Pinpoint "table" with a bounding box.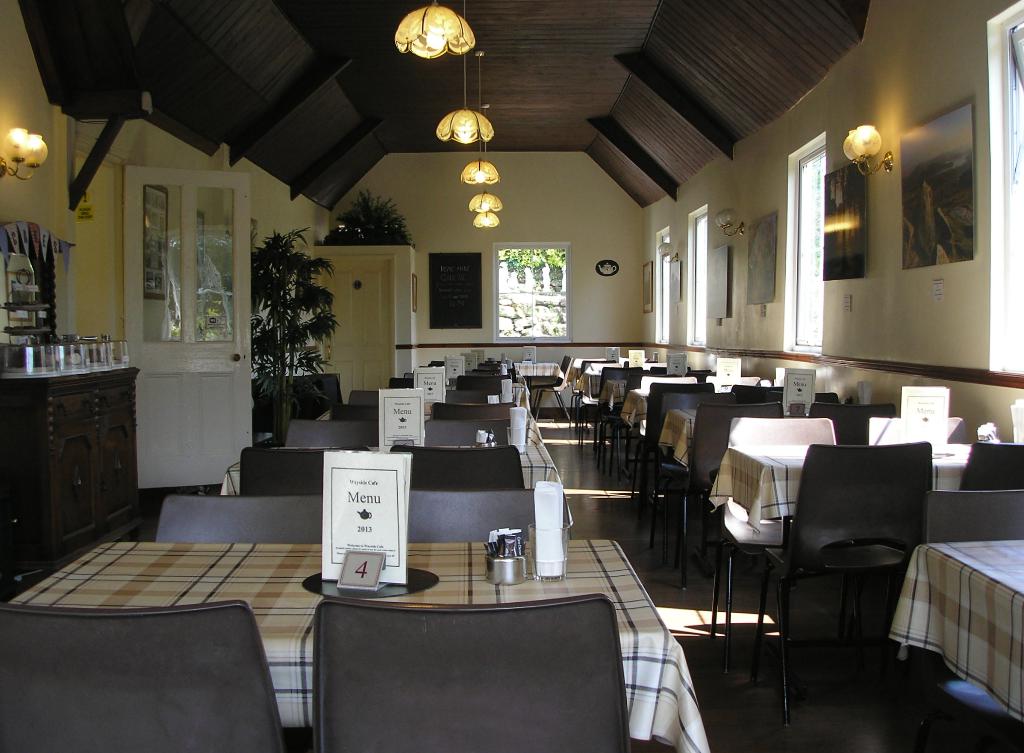
(886, 541, 1023, 733).
